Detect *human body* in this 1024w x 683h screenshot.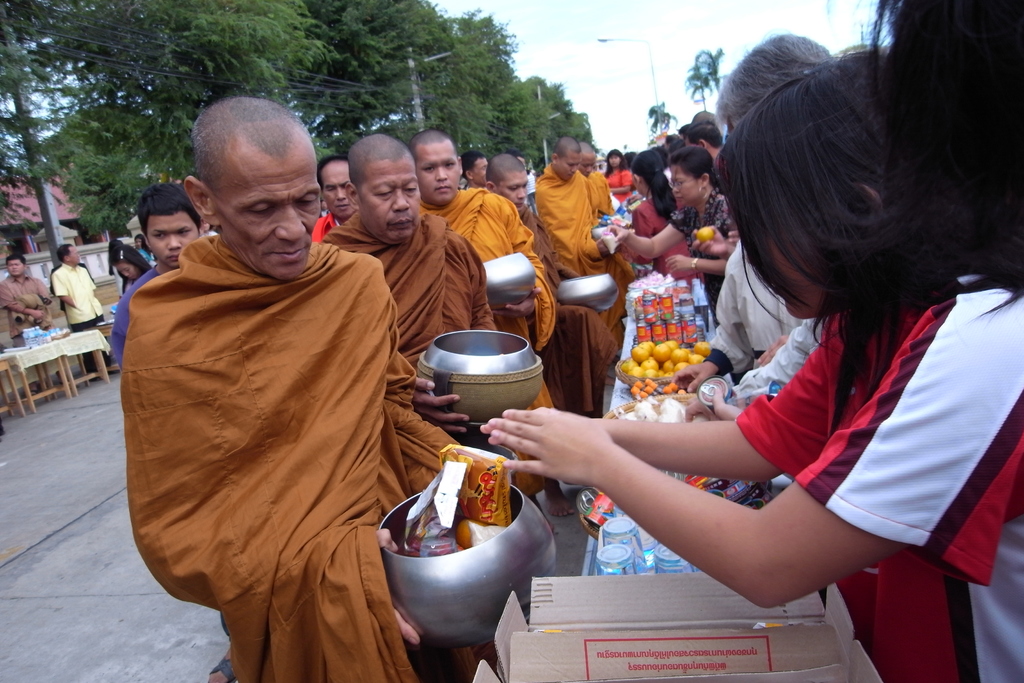
Detection: {"x1": 0, "y1": 254, "x2": 68, "y2": 391}.
